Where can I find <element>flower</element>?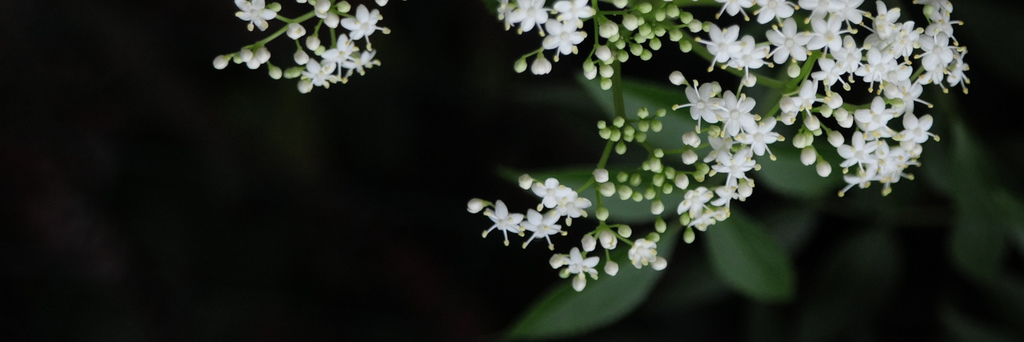
You can find it at crop(339, 4, 388, 54).
